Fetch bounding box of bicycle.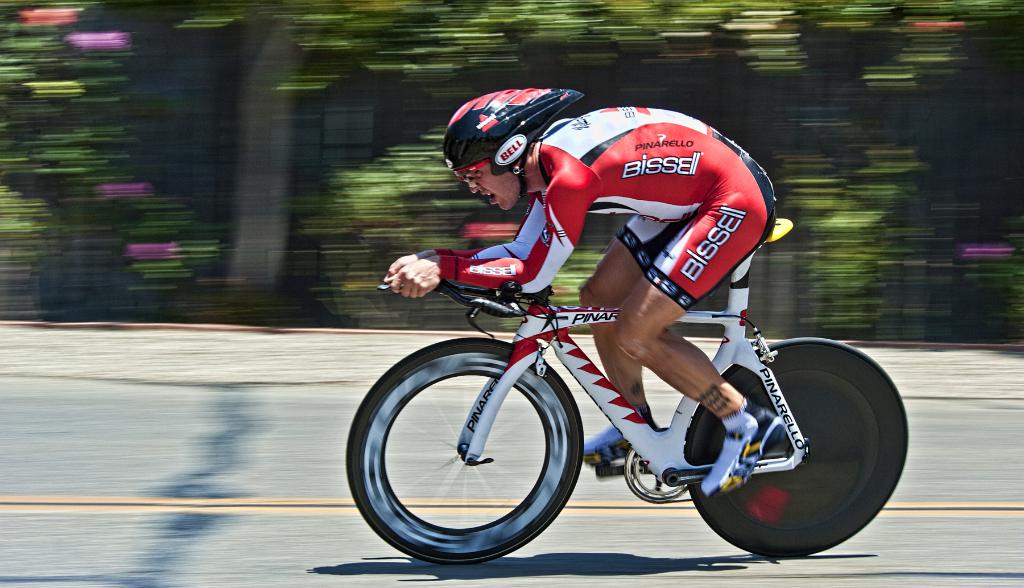
Bbox: (left=340, top=236, right=912, bottom=567).
